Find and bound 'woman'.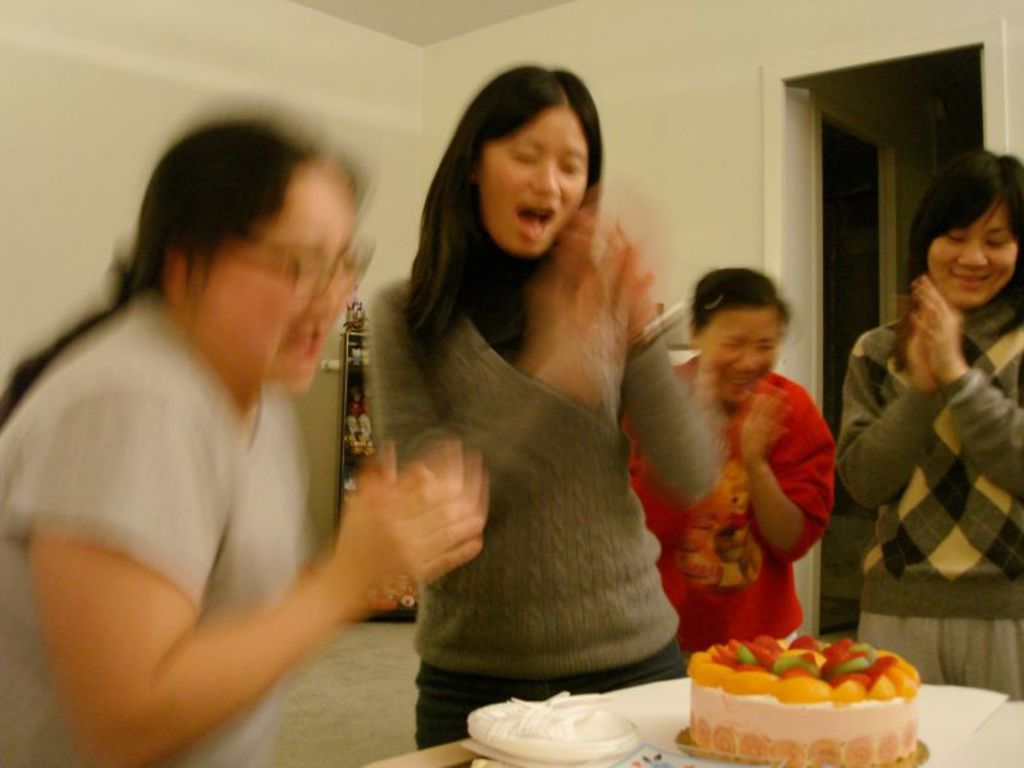
Bound: region(826, 163, 1023, 712).
